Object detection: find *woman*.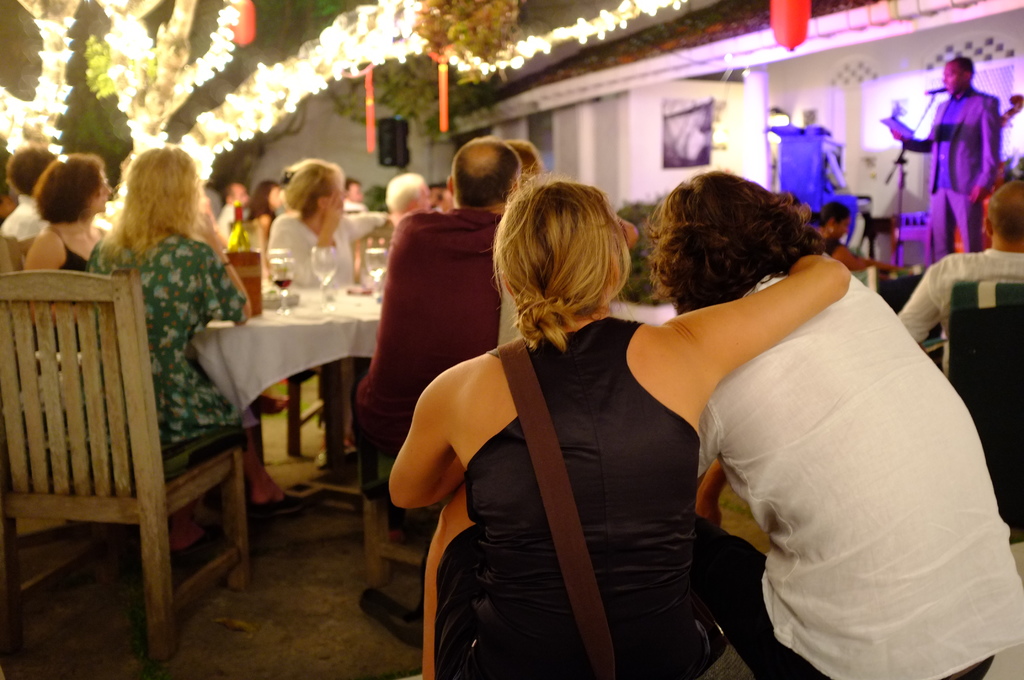
[236,182,287,257].
